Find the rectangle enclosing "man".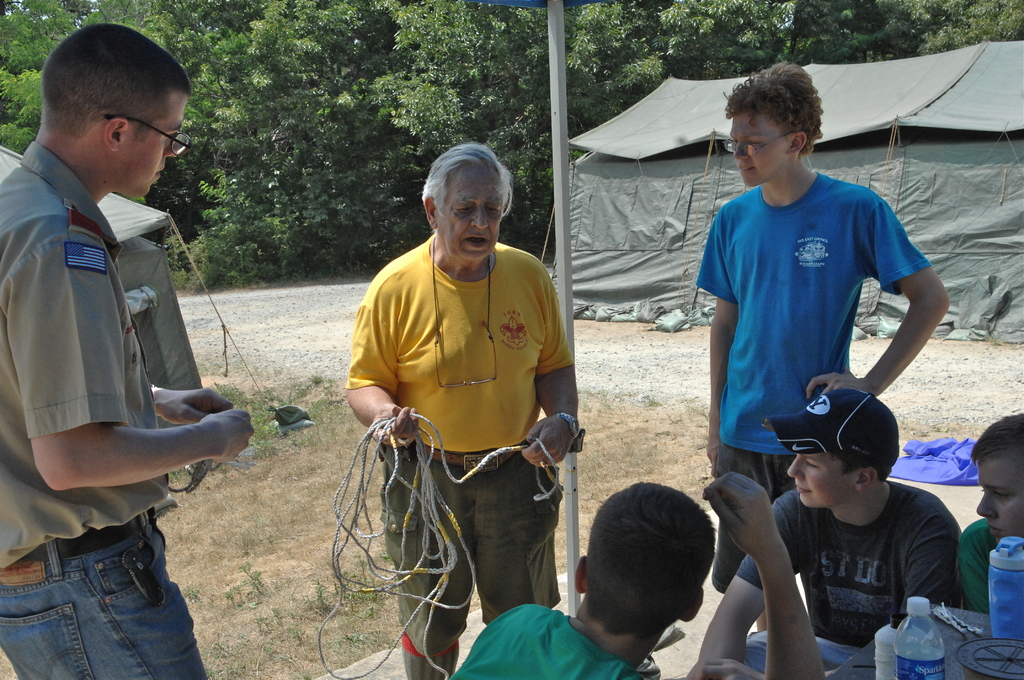
694, 63, 948, 630.
